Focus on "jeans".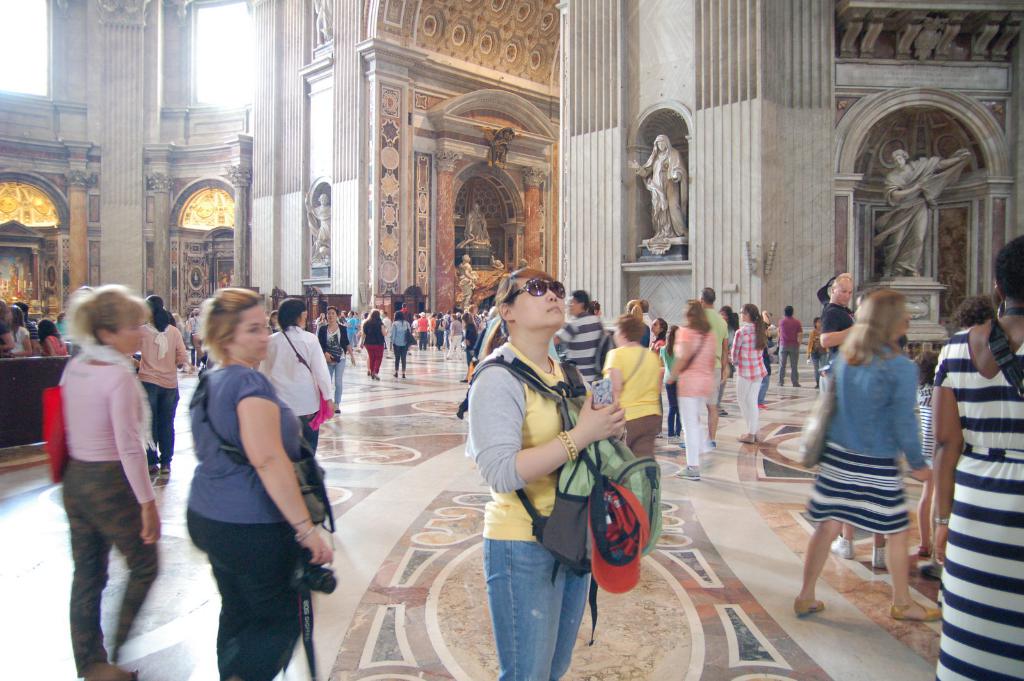
Focused at bbox(434, 327, 442, 348).
